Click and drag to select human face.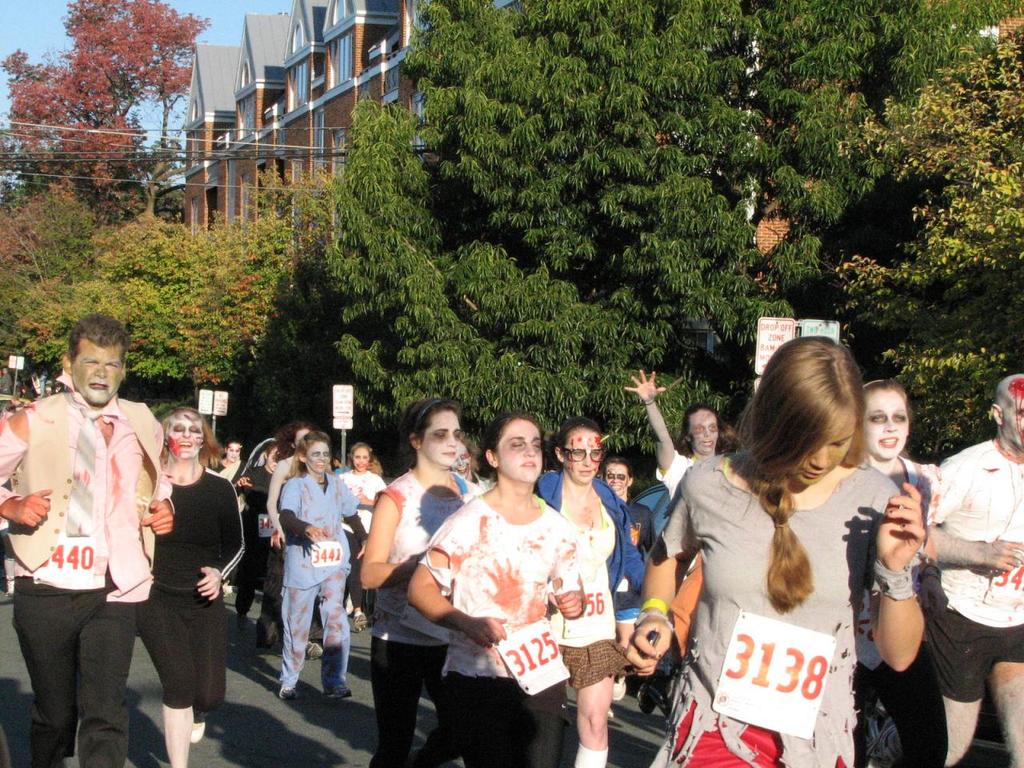
Selection: [x1=167, y1=410, x2=207, y2=462].
